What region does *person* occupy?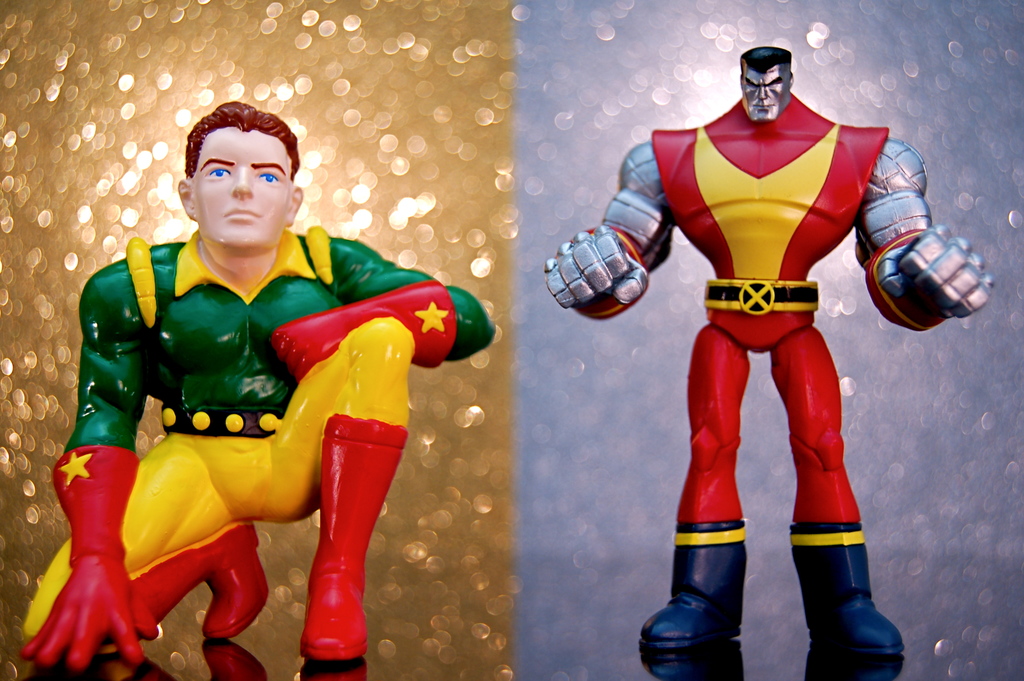
(584,20,959,662).
